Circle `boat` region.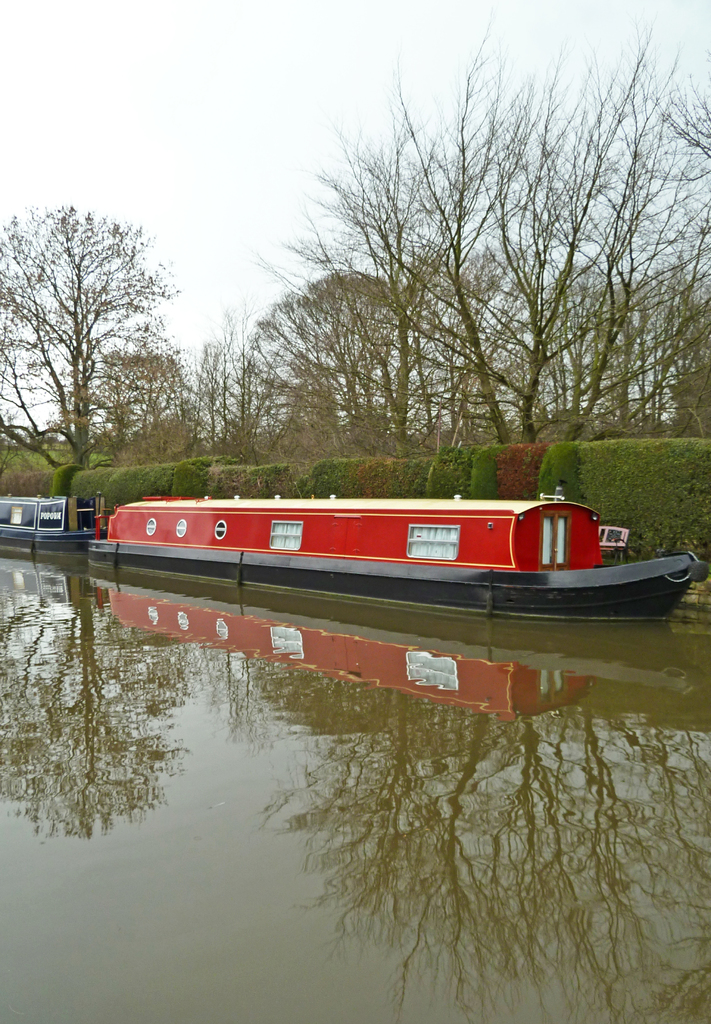
Region: bbox(0, 485, 111, 560).
